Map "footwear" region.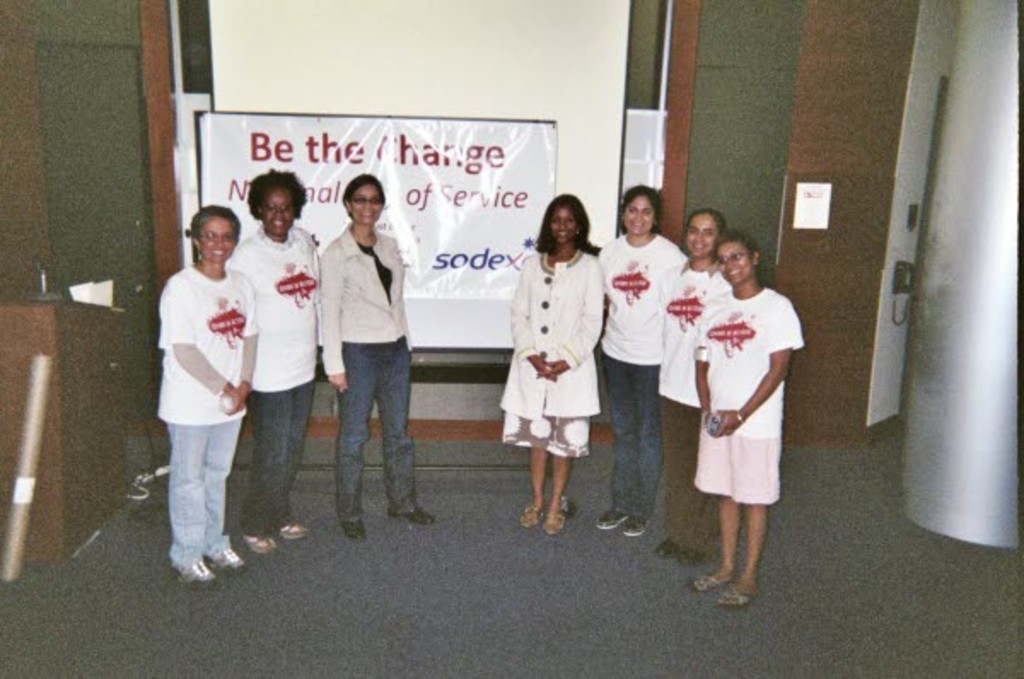
Mapped to 679,543,701,566.
